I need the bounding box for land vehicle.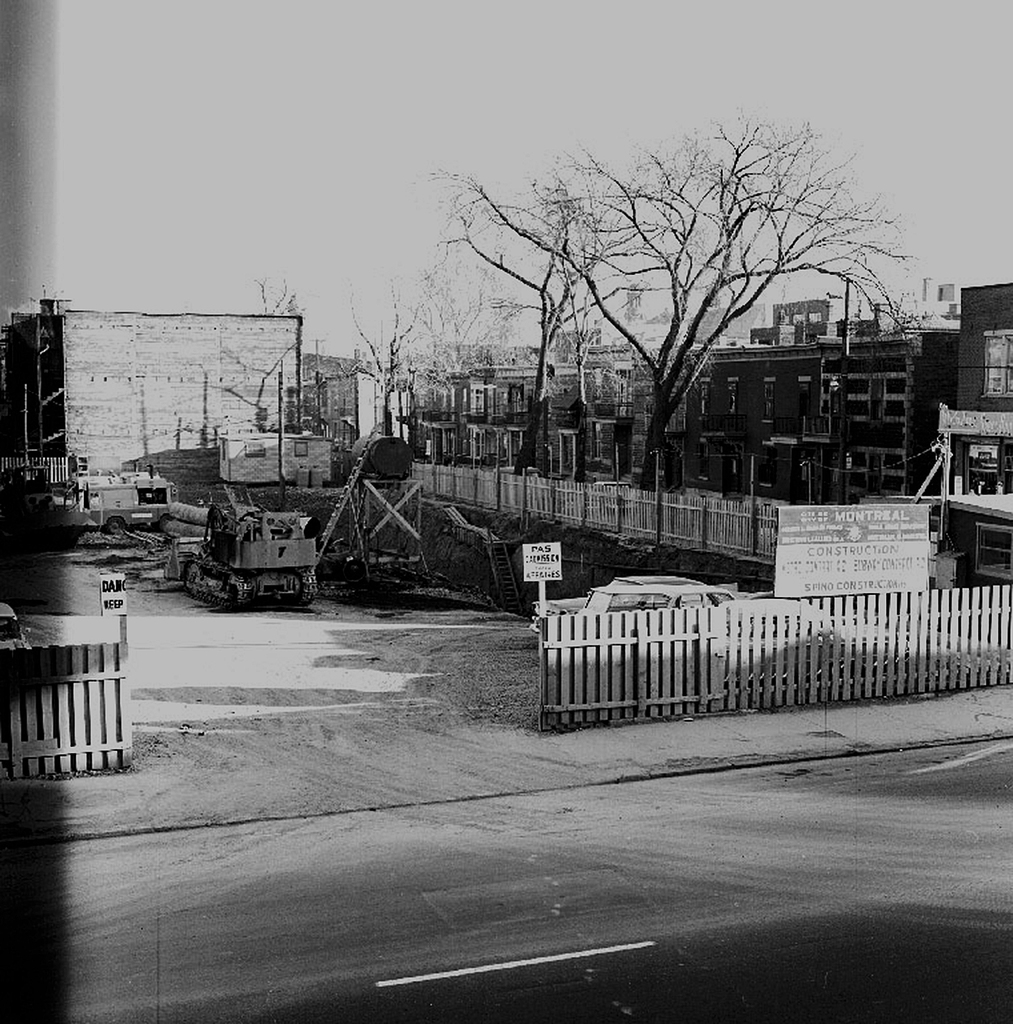
Here it is: <region>537, 581, 749, 630</region>.
